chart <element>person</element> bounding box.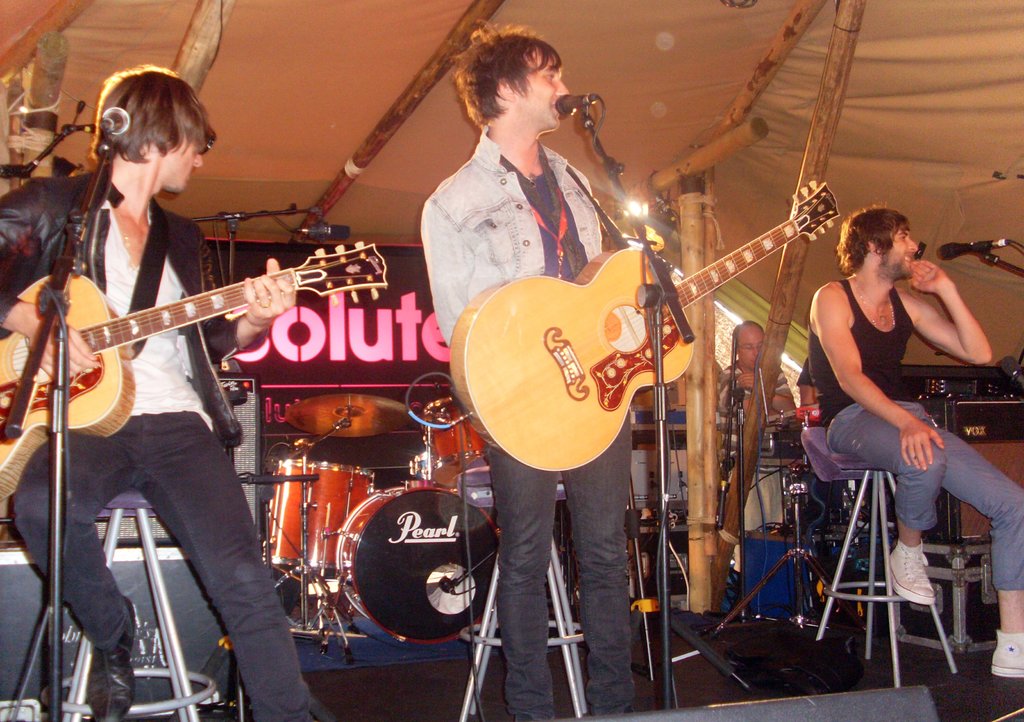
Charted: {"x1": 409, "y1": 20, "x2": 643, "y2": 721}.
